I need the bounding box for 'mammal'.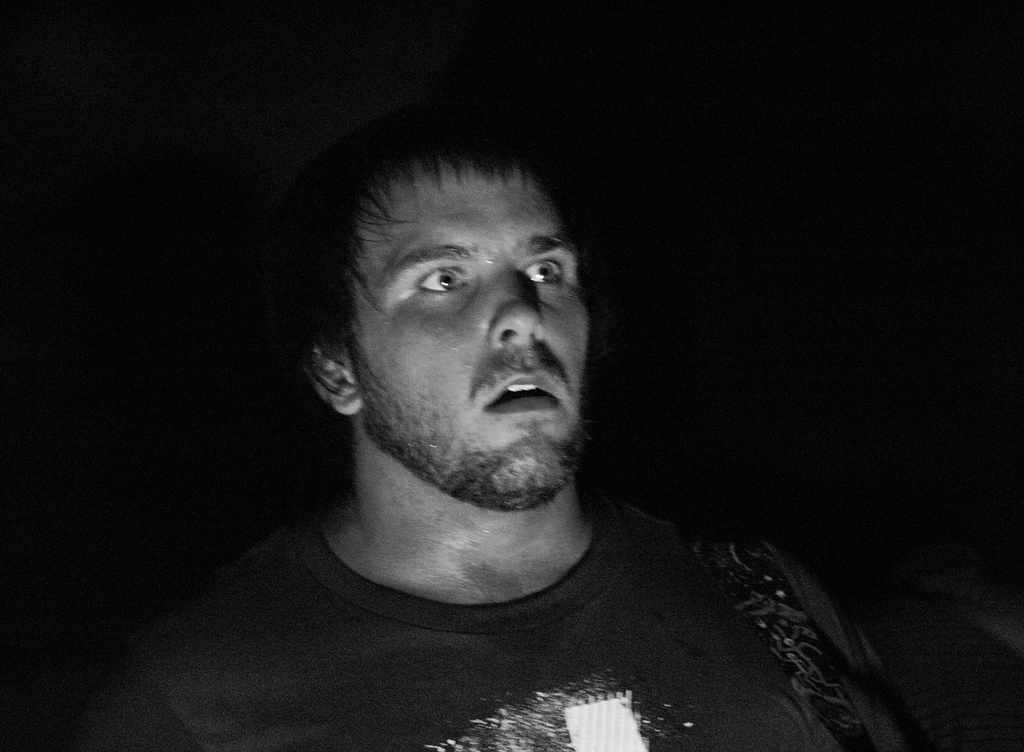
Here it is: 129, 96, 852, 694.
